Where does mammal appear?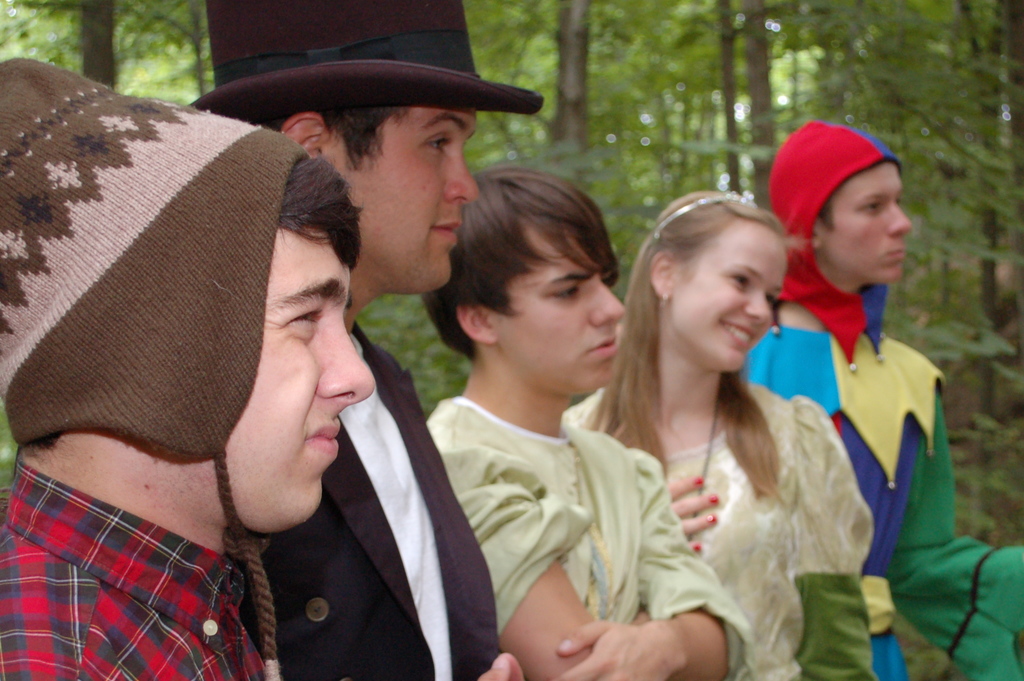
Appears at l=190, t=0, r=545, b=679.
